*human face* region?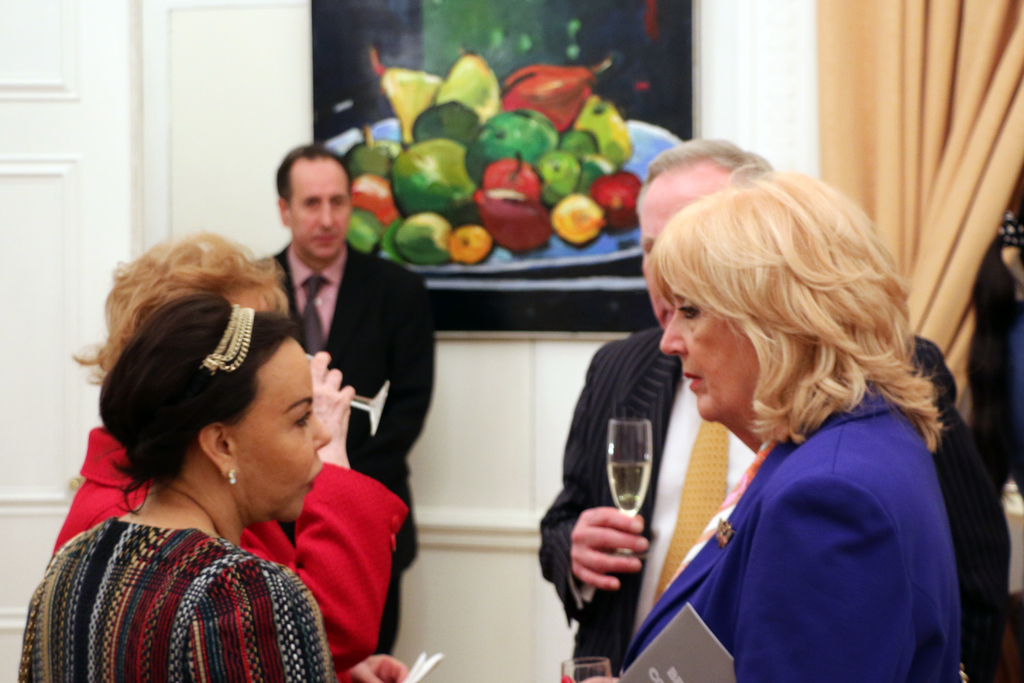
locate(236, 331, 333, 522)
